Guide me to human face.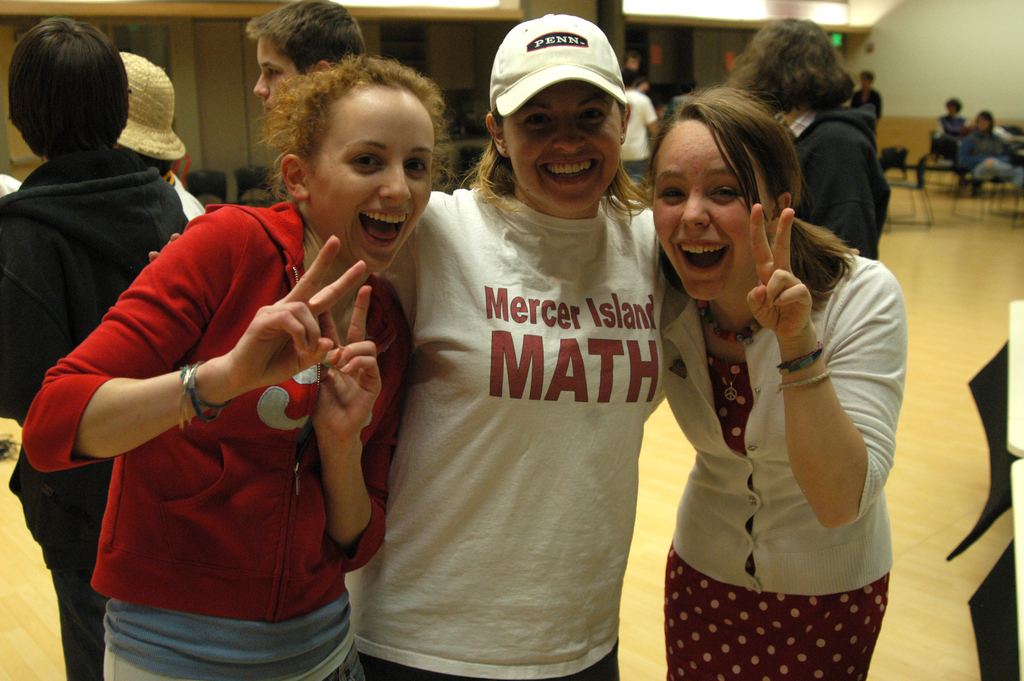
Guidance: pyautogui.locateOnScreen(253, 42, 302, 120).
